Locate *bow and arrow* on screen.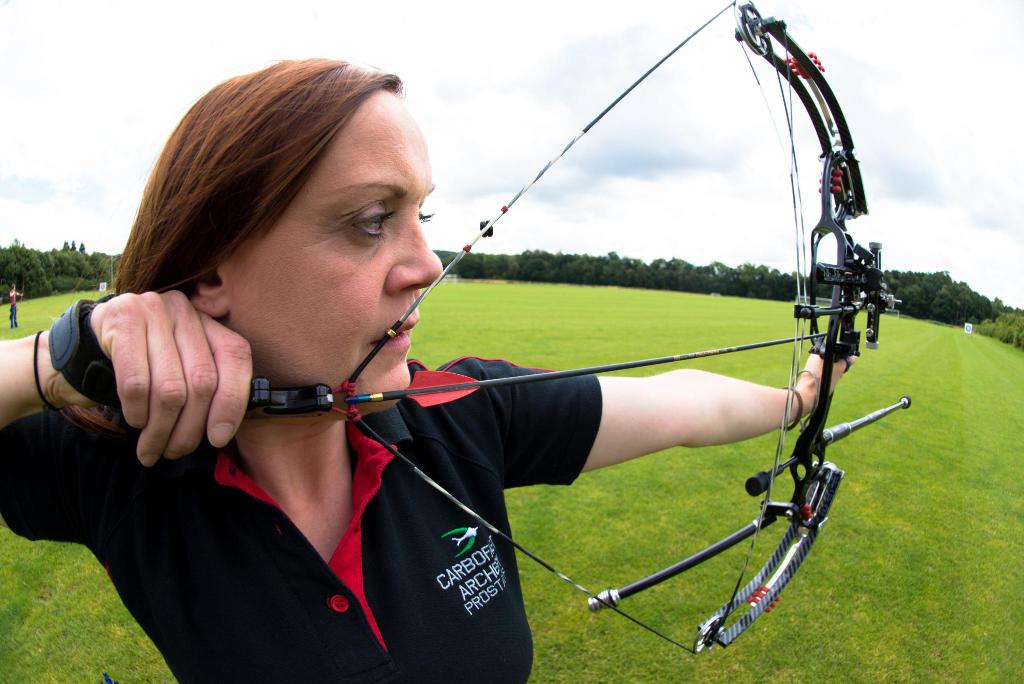
On screen at region(246, 0, 911, 656).
